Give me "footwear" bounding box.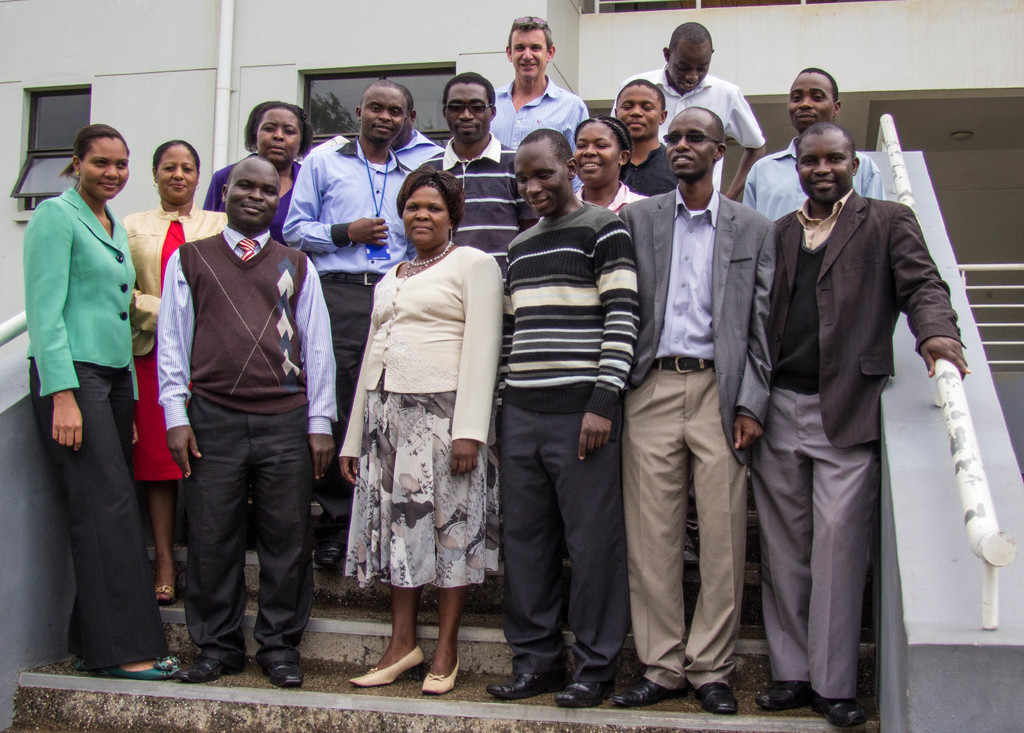
(757,682,811,711).
